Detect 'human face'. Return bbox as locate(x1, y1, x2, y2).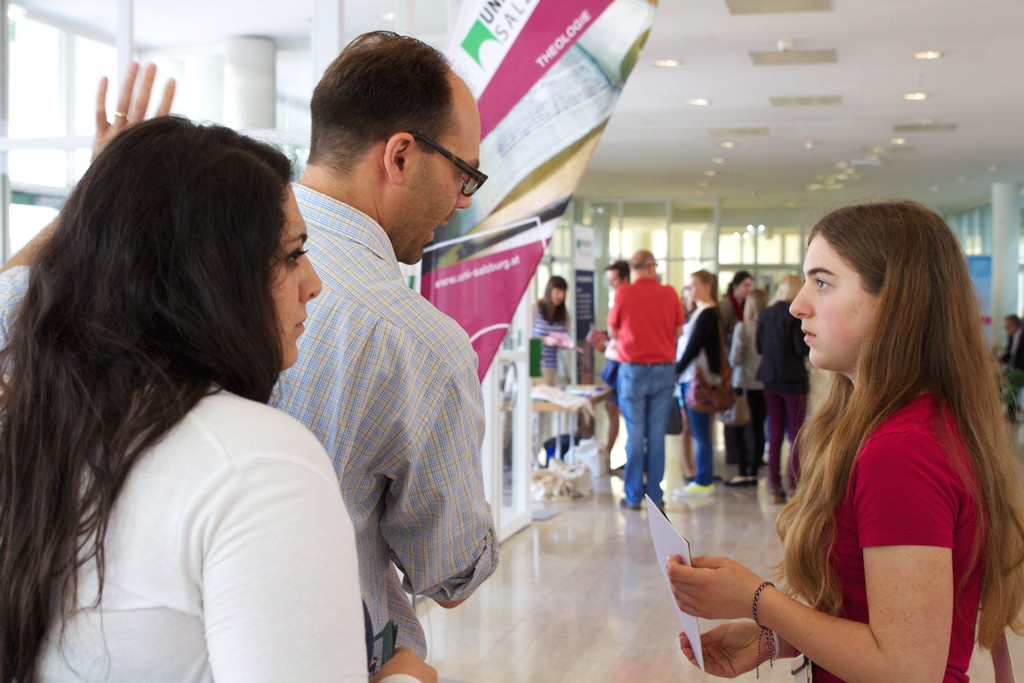
locate(608, 261, 627, 289).
